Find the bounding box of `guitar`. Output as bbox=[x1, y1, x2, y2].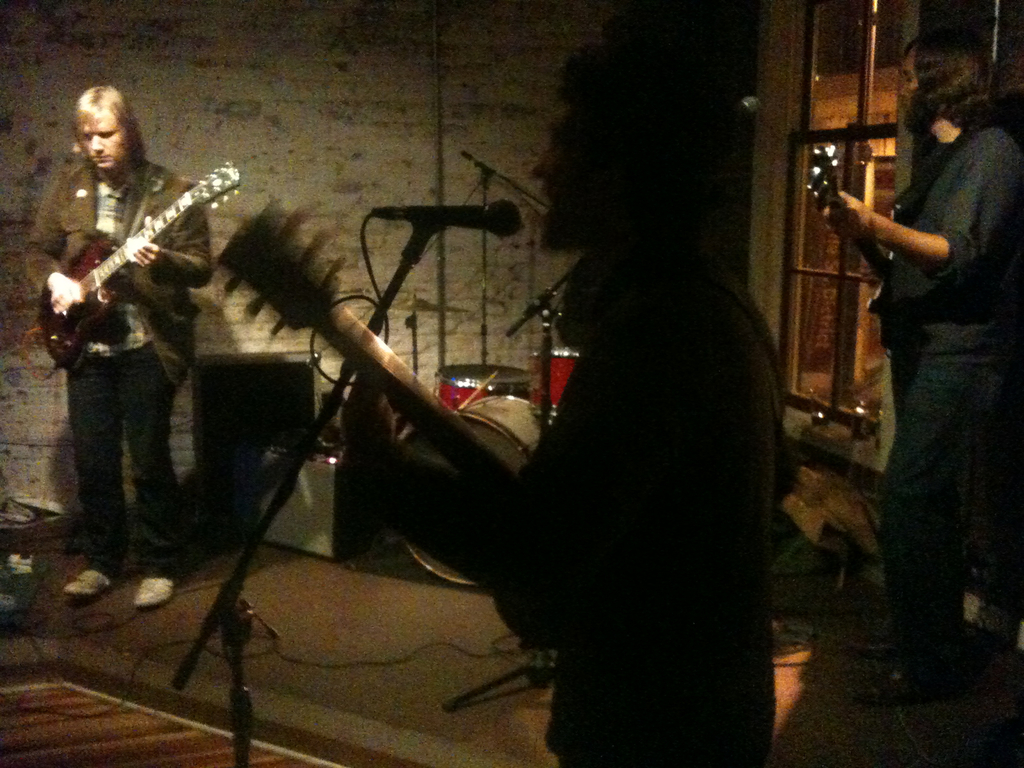
bbox=[216, 198, 563, 657].
